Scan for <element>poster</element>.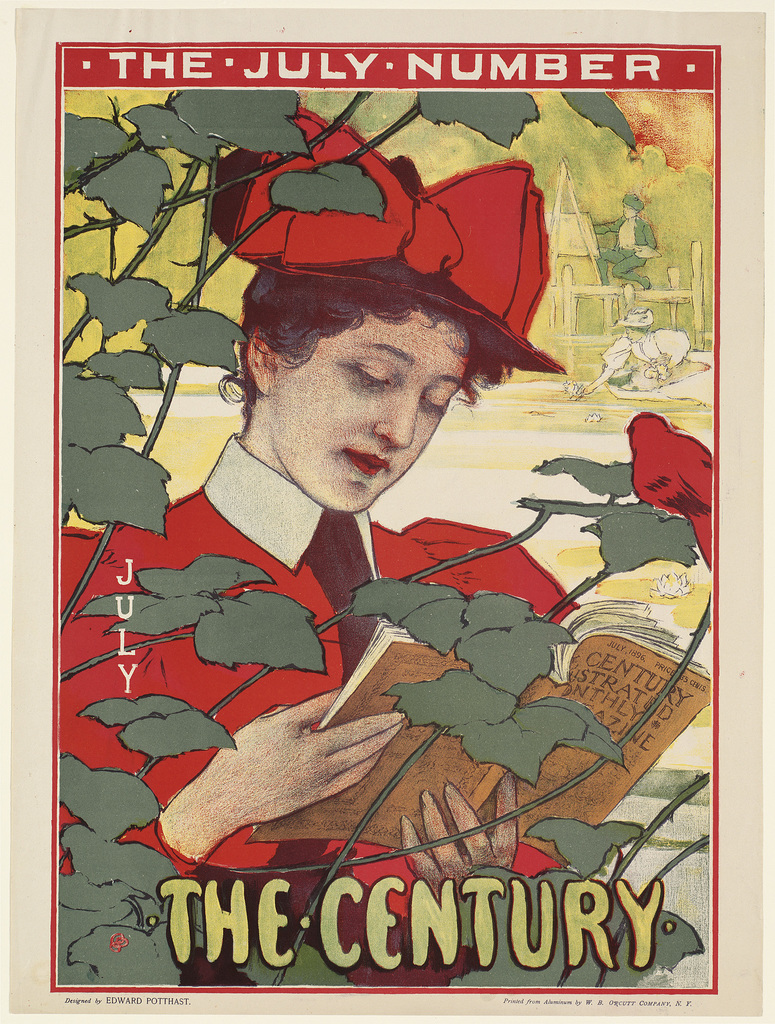
Scan result: (0,0,774,1023).
